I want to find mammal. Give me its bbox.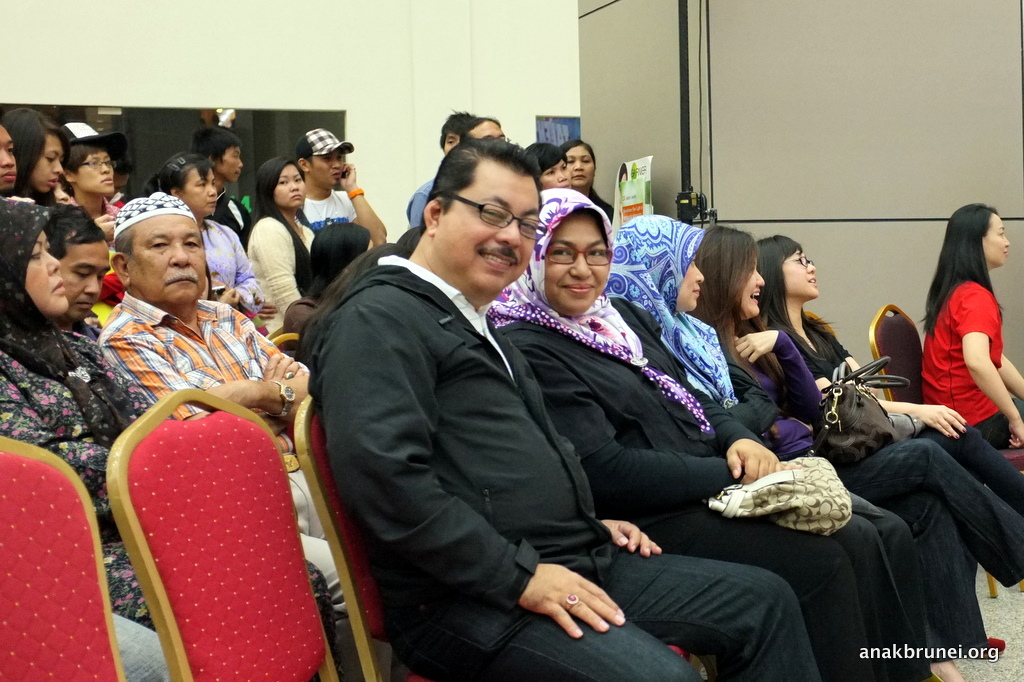
bbox=[0, 120, 17, 195].
